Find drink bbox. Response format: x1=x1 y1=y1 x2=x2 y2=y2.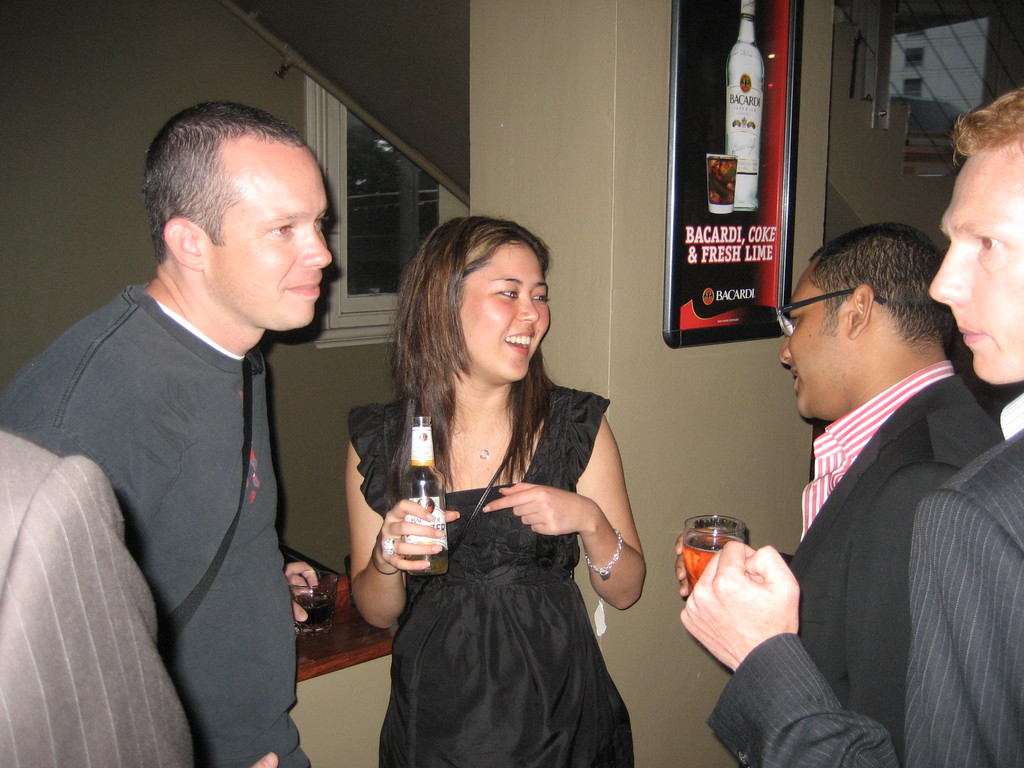
x1=403 y1=551 x2=447 y2=573.
